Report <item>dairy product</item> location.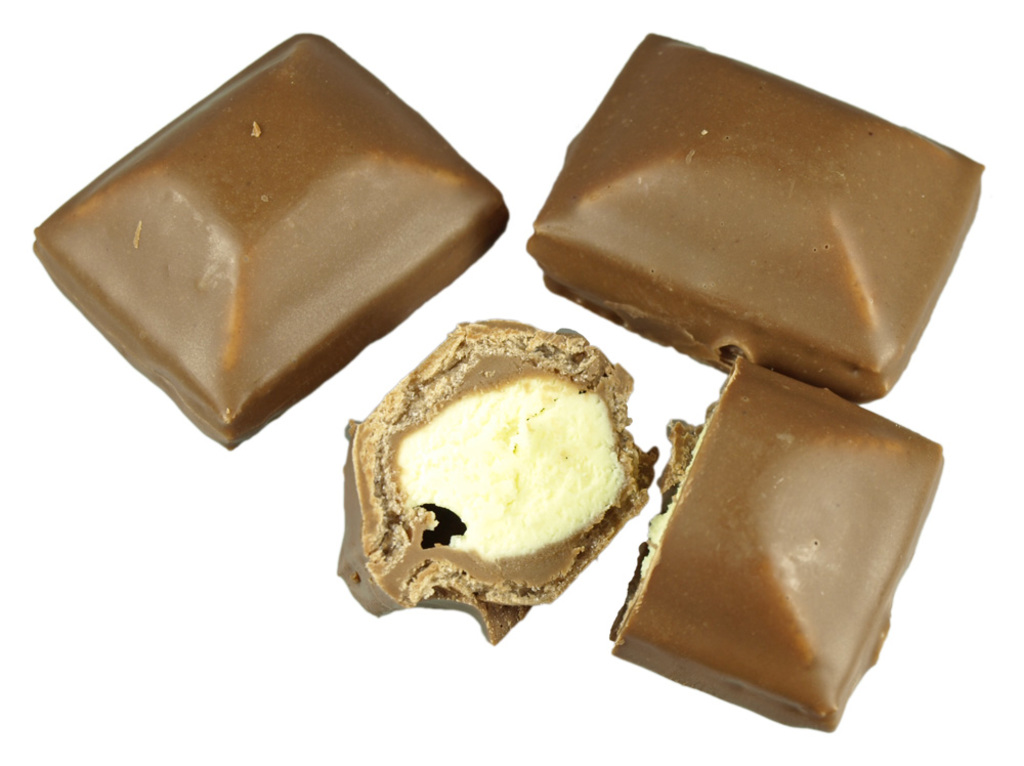
Report: [left=344, top=315, right=660, bottom=661].
